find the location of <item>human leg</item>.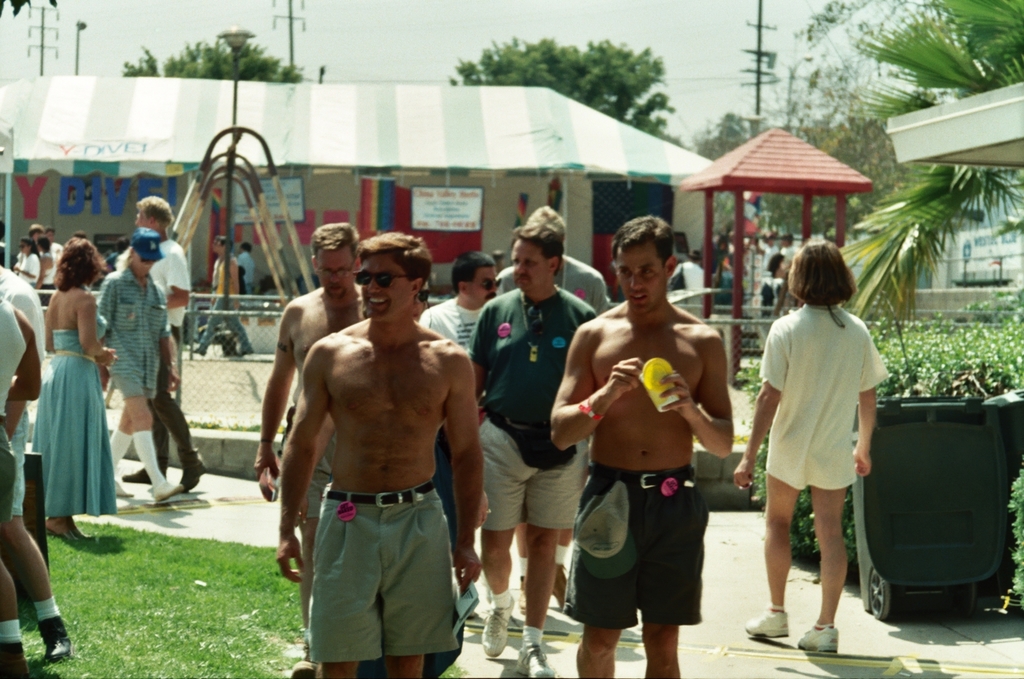
Location: [left=103, top=347, right=177, bottom=500].
